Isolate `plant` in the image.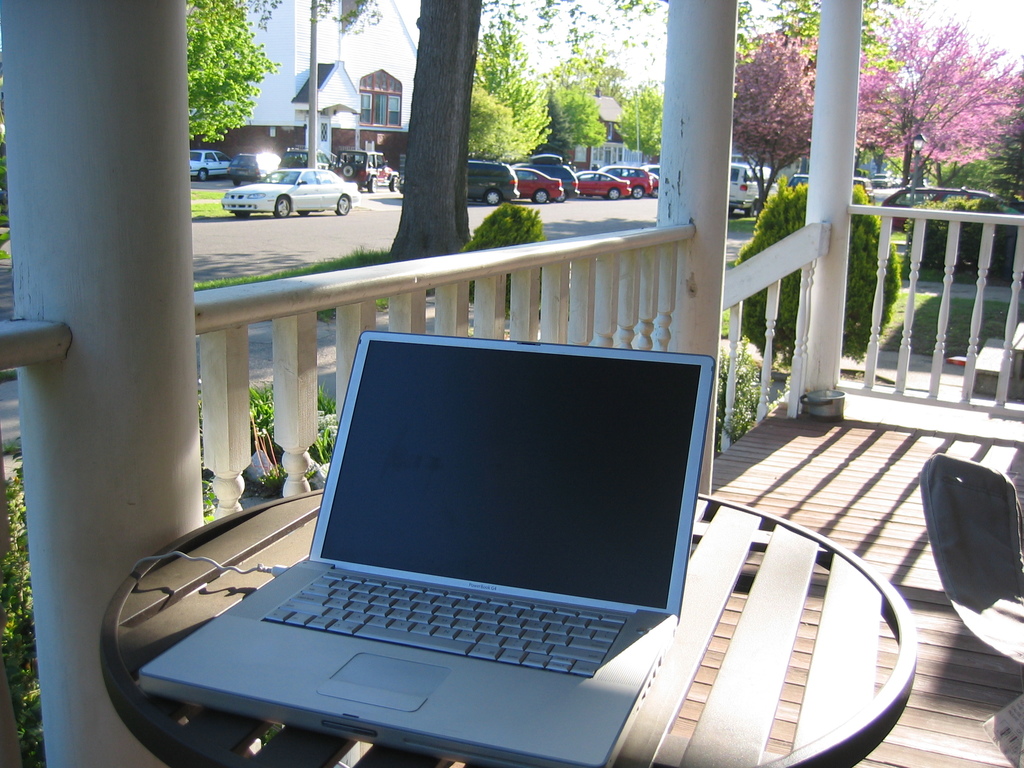
Isolated region: x1=198, y1=380, x2=278, y2=450.
